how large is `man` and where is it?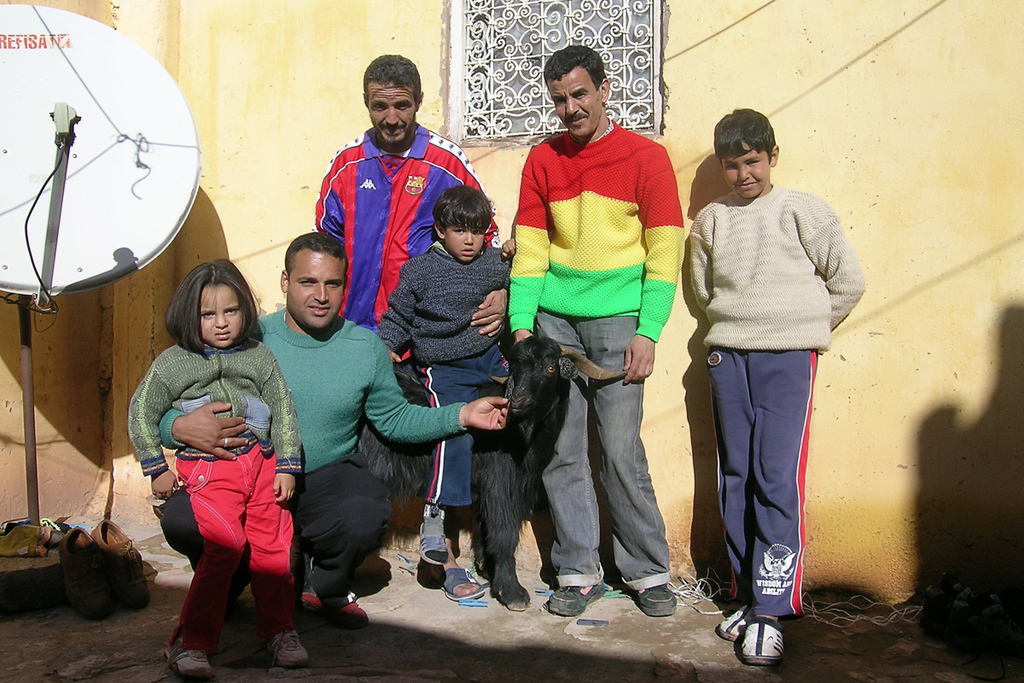
Bounding box: bbox=[305, 47, 509, 617].
